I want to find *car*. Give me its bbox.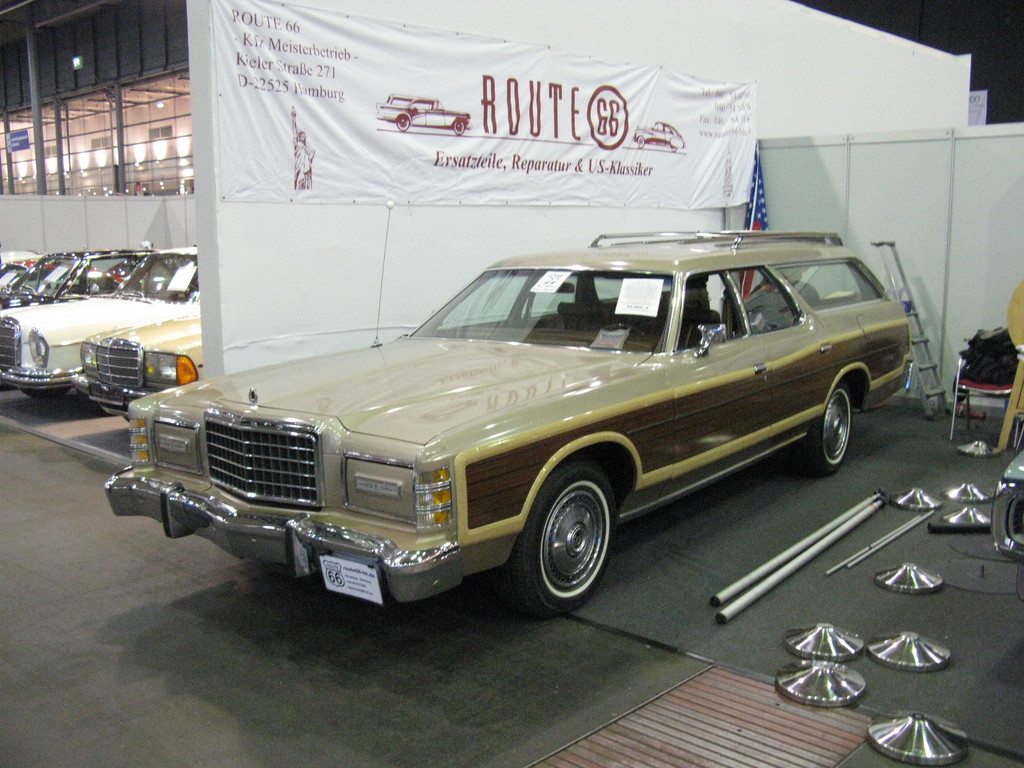
<bbox>0, 246, 100, 289</bbox>.
